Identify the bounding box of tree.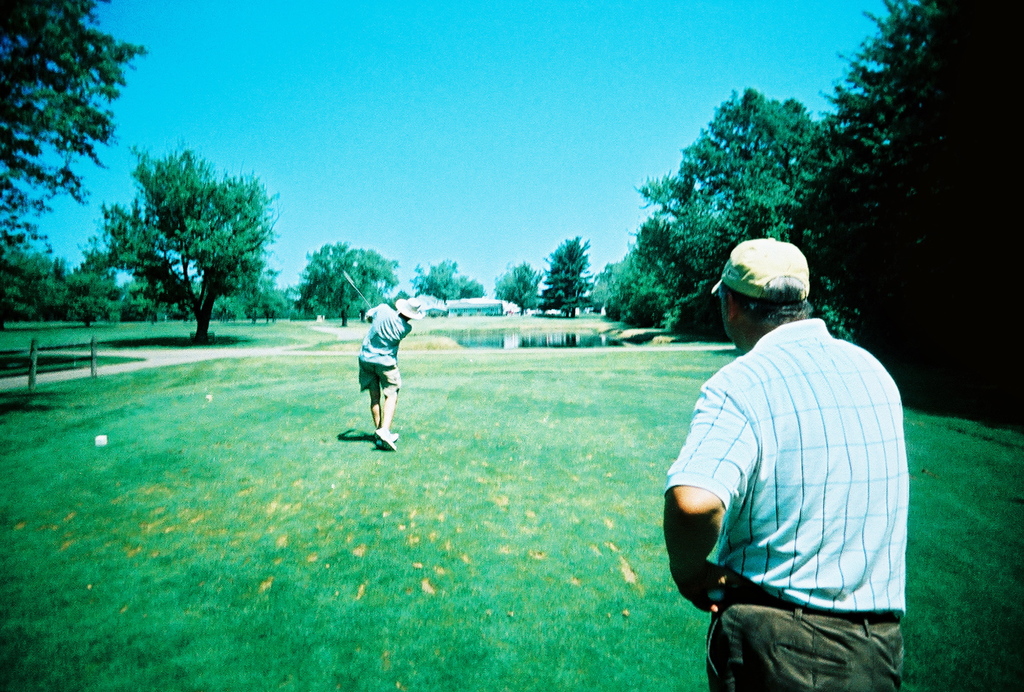
x1=405, y1=256, x2=484, y2=302.
